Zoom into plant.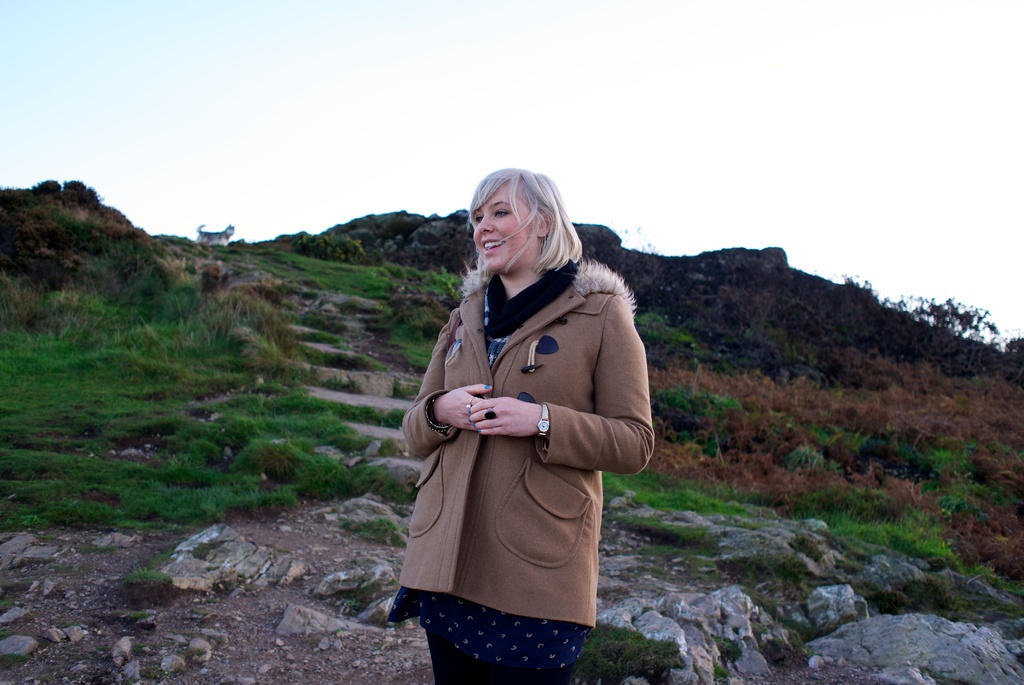
Zoom target: (417, 332, 434, 367).
